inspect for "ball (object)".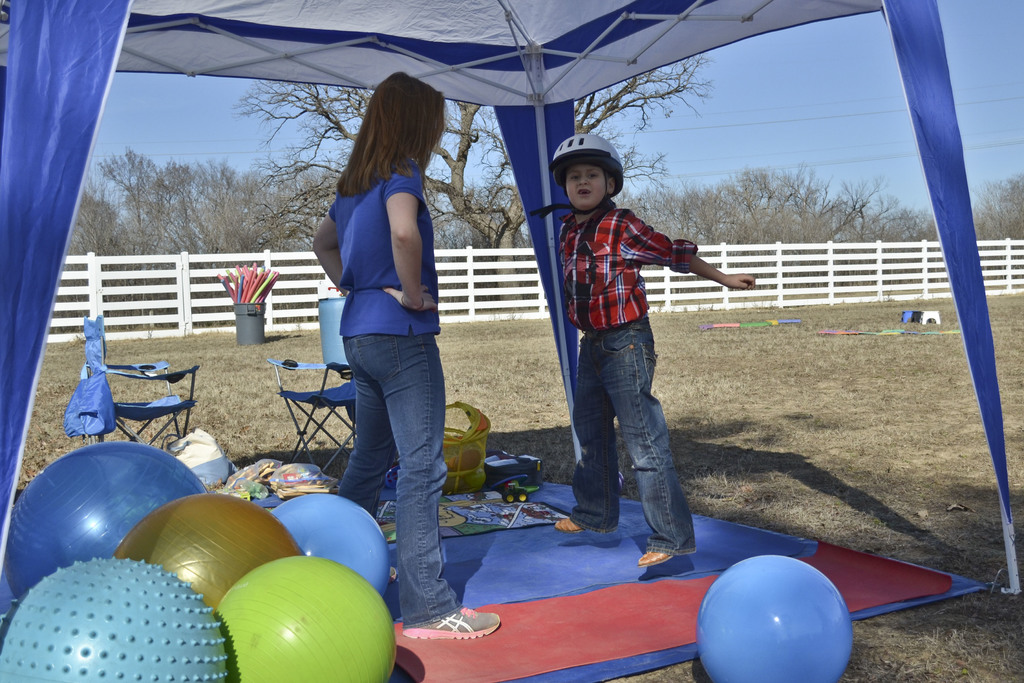
Inspection: box=[272, 495, 390, 594].
